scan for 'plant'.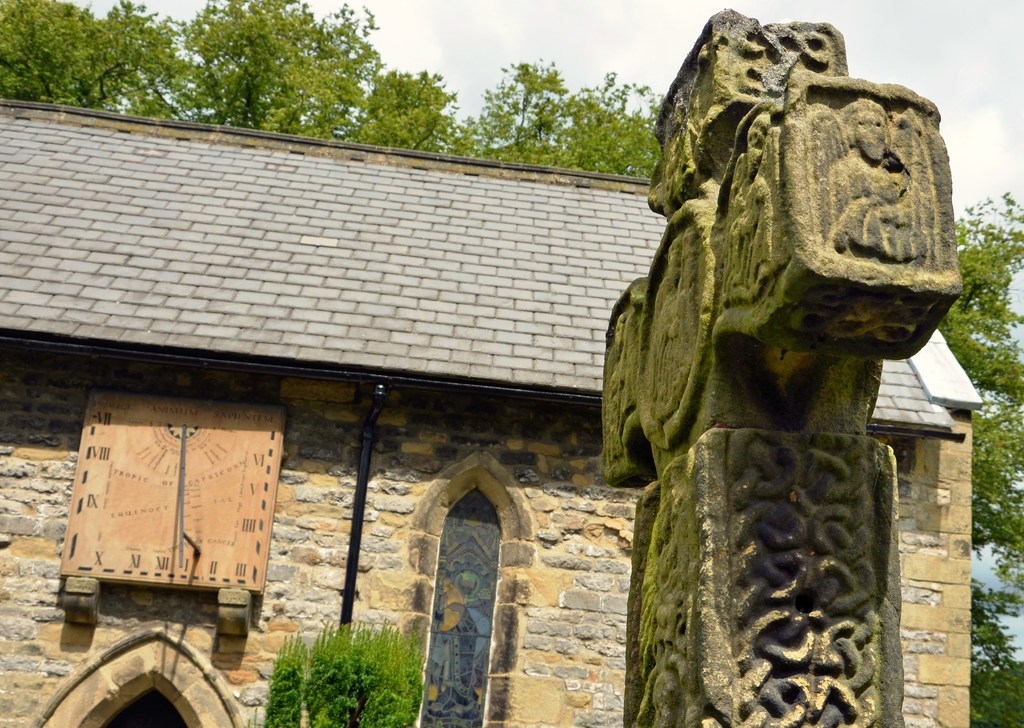
Scan result: BBox(264, 620, 419, 727).
